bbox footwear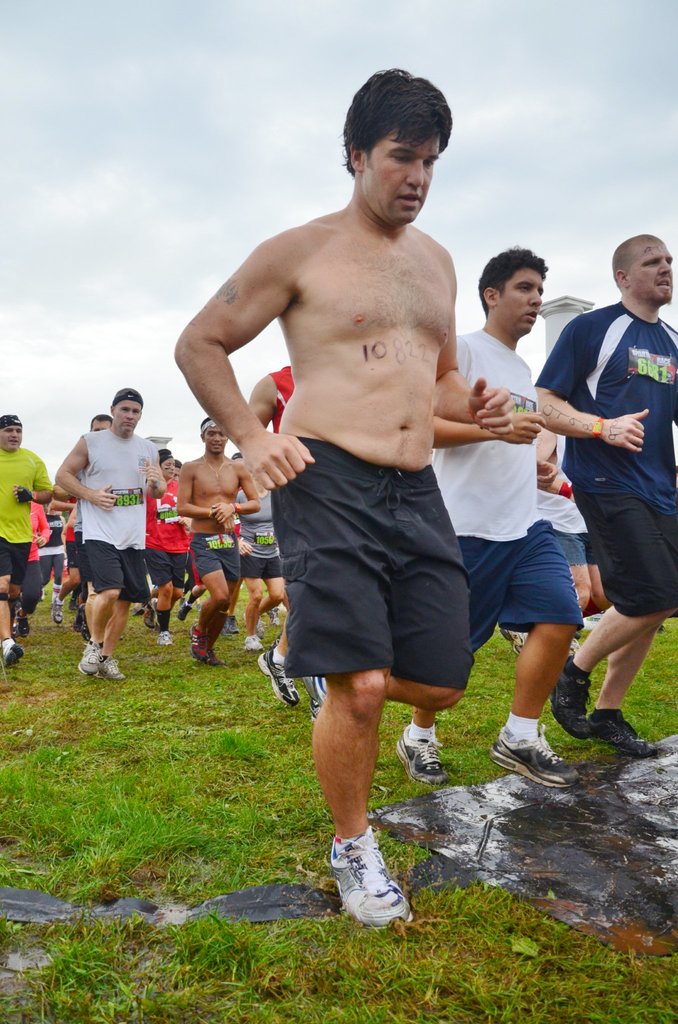
{"left": 222, "top": 615, "right": 243, "bottom": 636}
